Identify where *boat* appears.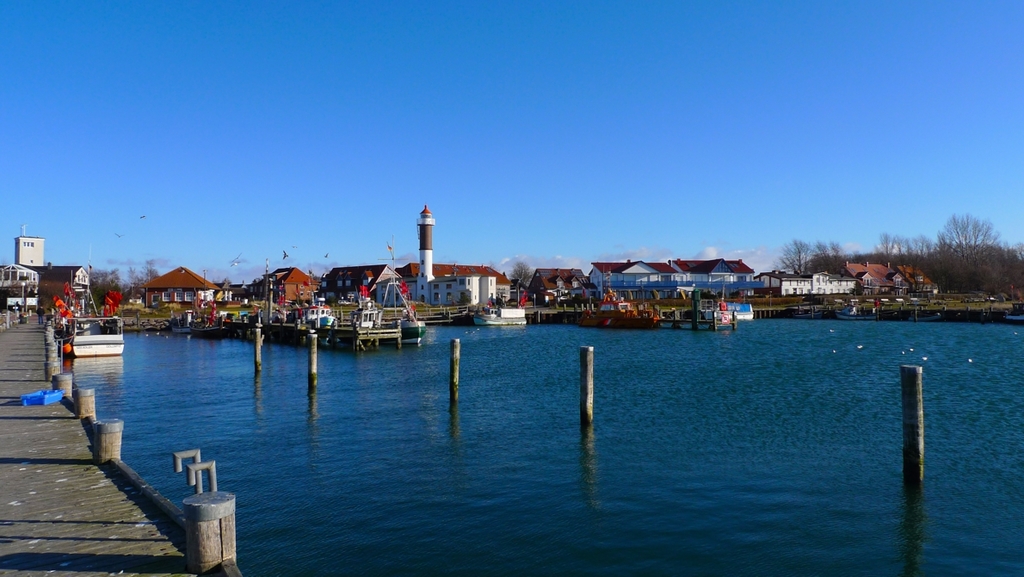
Appears at rect(473, 298, 531, 325).
